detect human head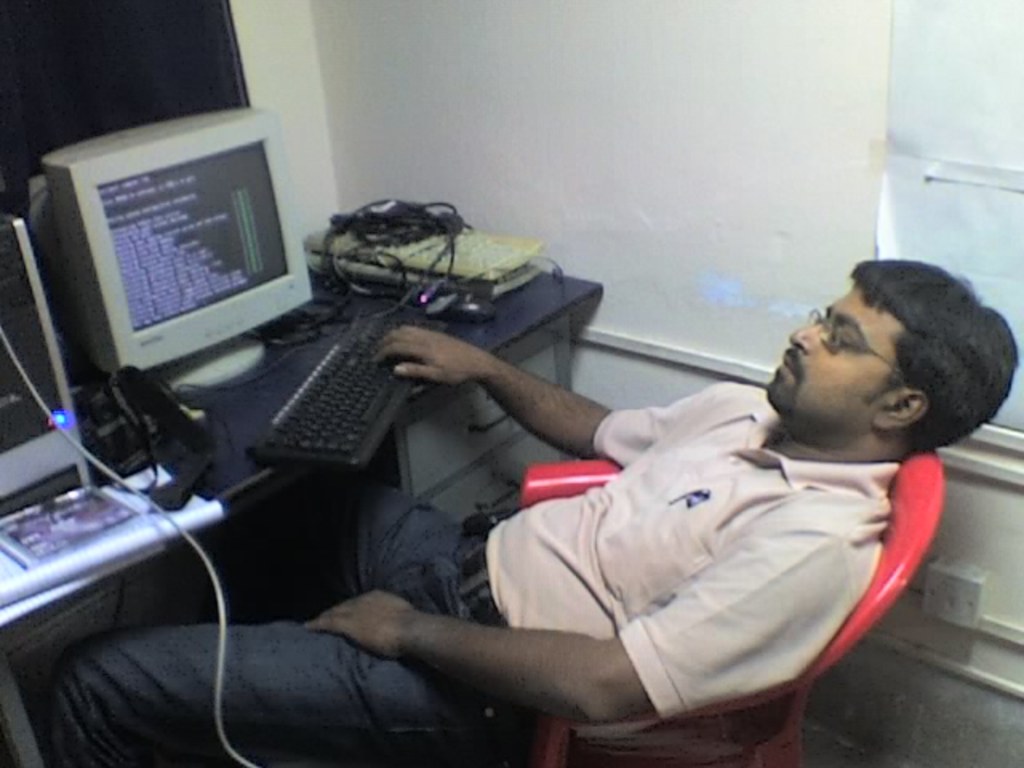
rect(757, 248, 1011, 469)
